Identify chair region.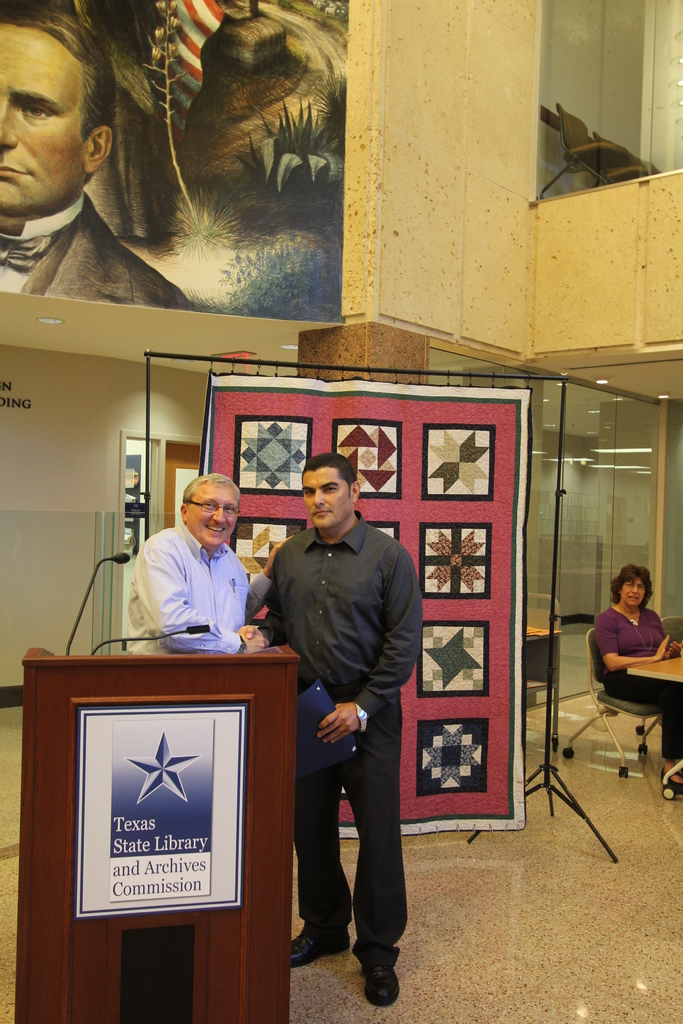
Region: (left=659, top=608, right=682, bottom=655).
